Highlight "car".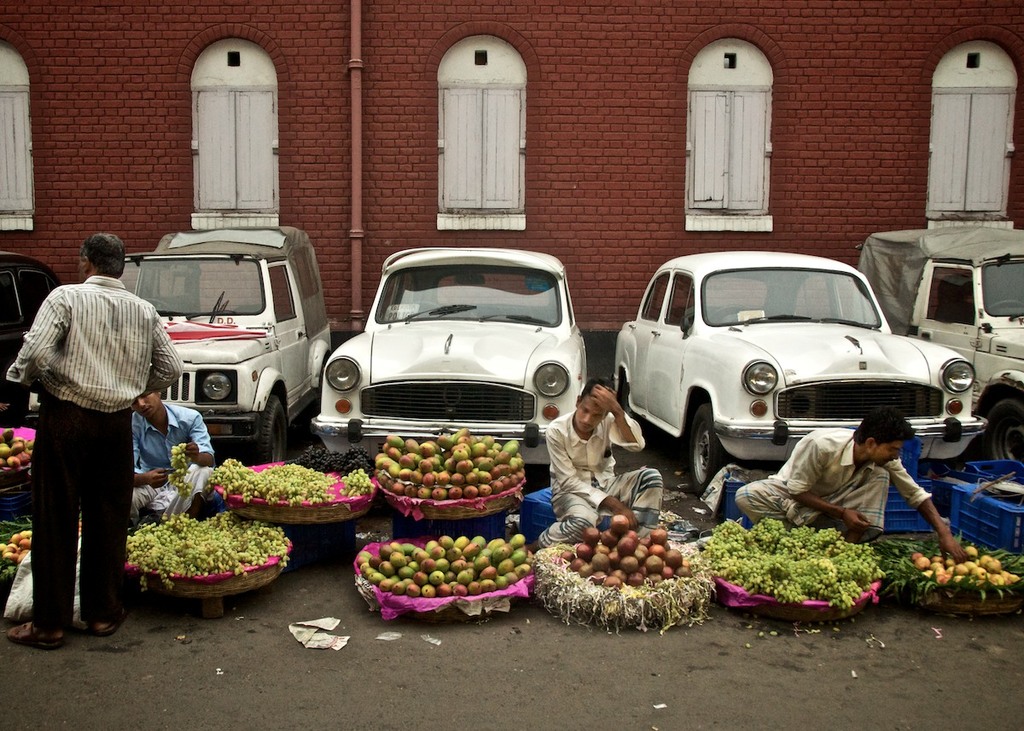
Highlighted region: <bbox>321, 245, 590, 454</bbox>.
